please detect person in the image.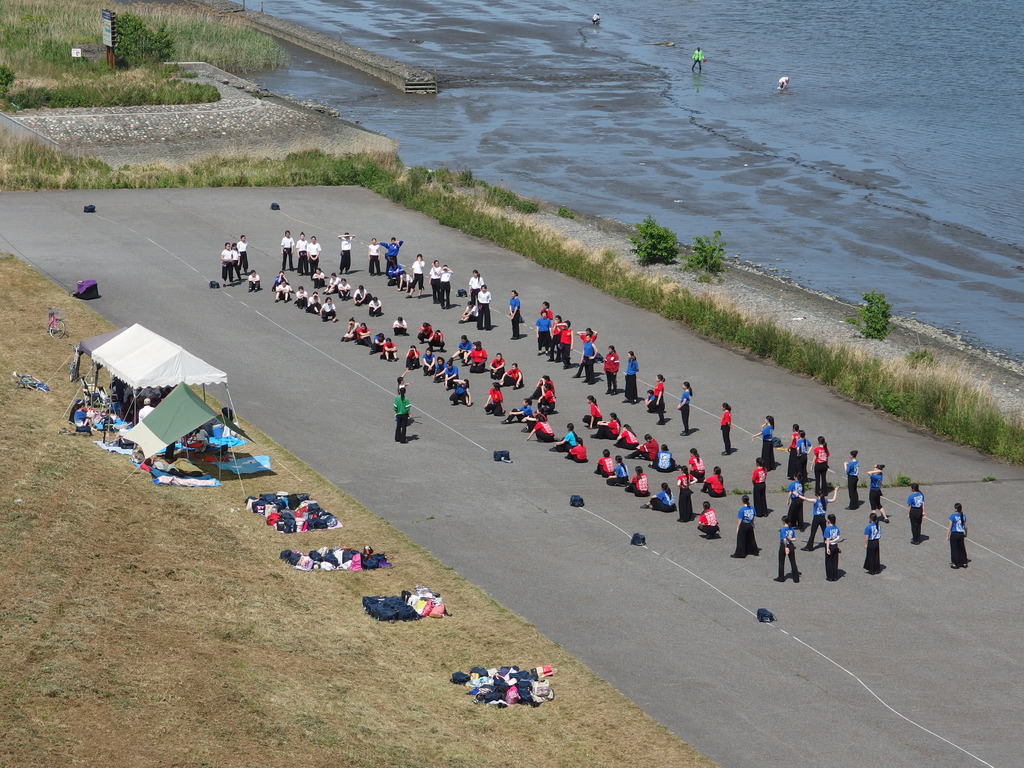
622:428:634:441.
